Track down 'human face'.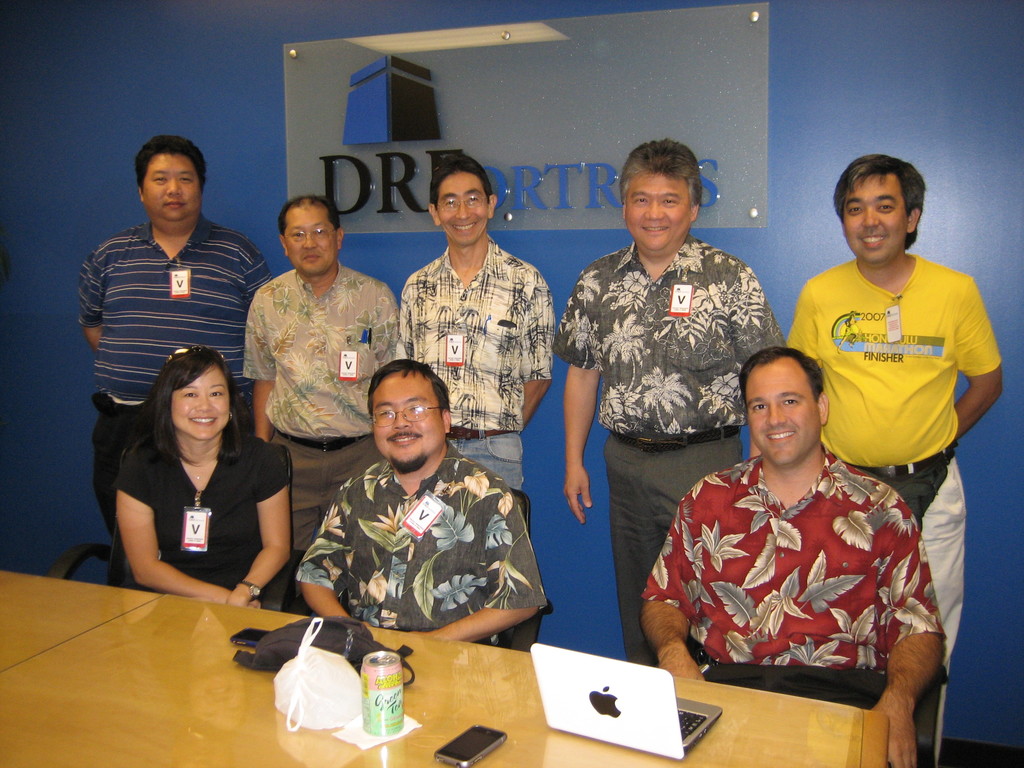
Tracked to box(174, 369, 228, 438).
